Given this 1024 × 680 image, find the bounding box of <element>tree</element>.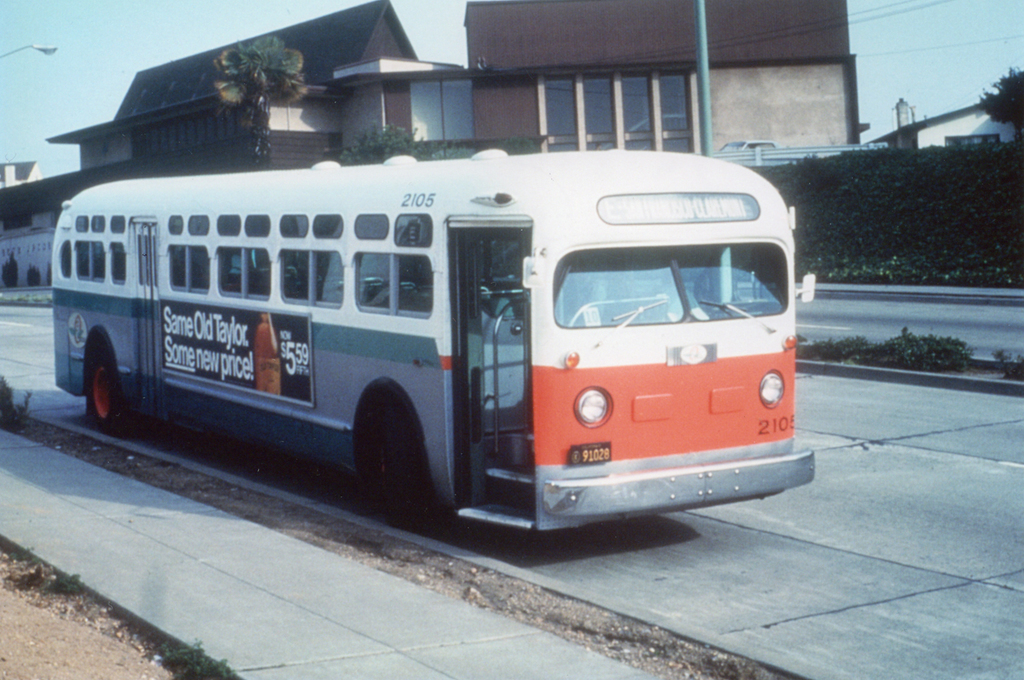
box=[220, 37, 313, 164].
